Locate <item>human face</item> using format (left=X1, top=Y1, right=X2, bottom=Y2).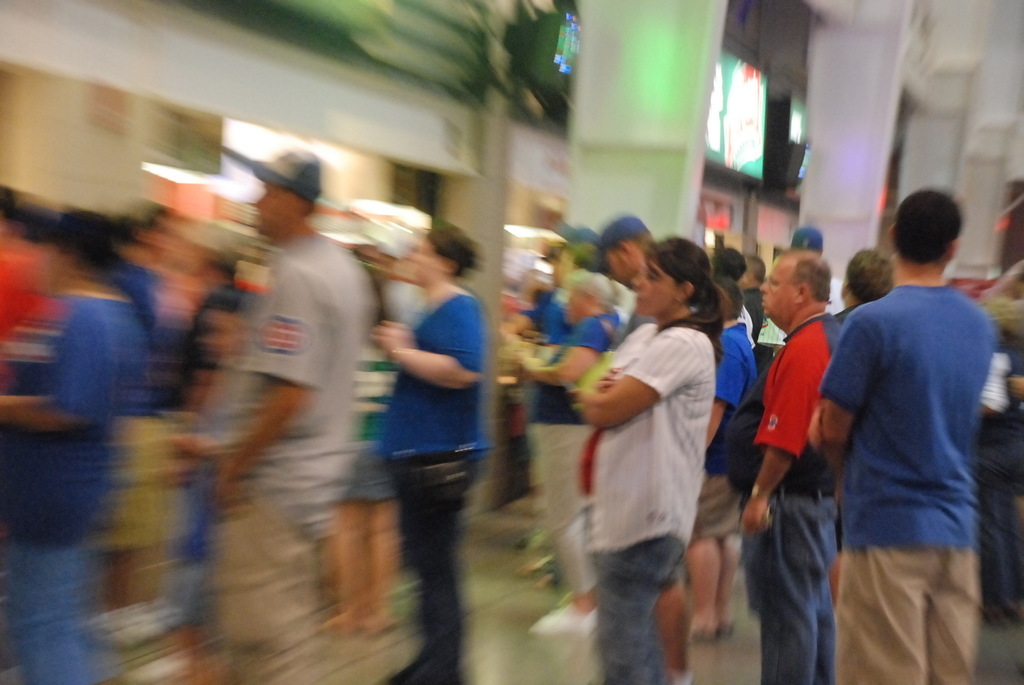
(left=244, top=178, right=294, bottom=242).
